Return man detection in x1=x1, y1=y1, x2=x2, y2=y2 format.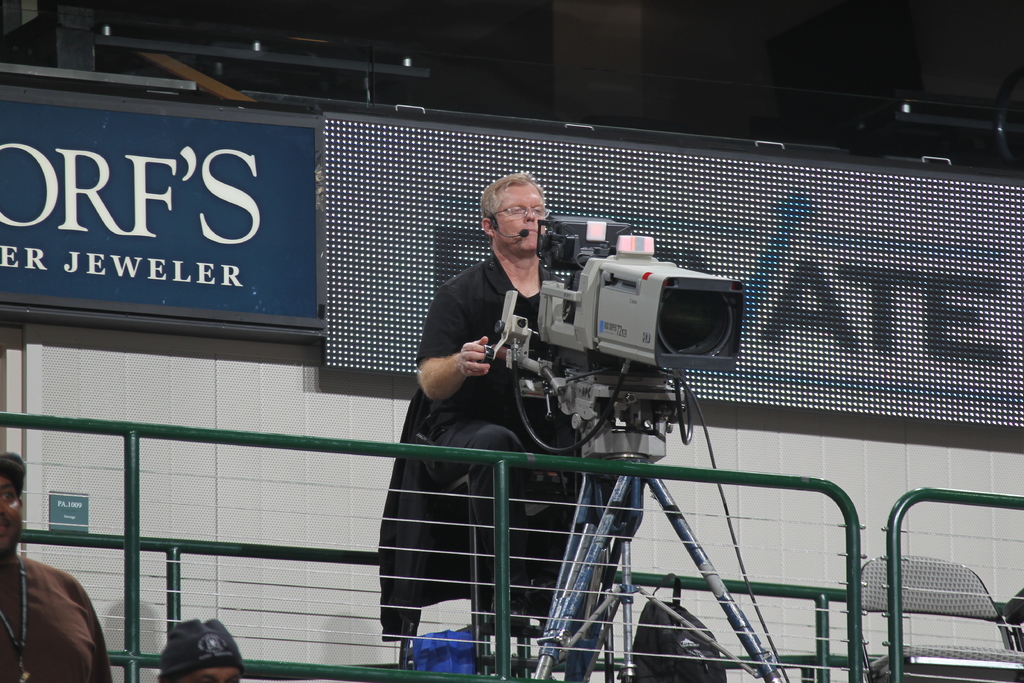
x1=0, y1=450, x2=114, y2=682.
